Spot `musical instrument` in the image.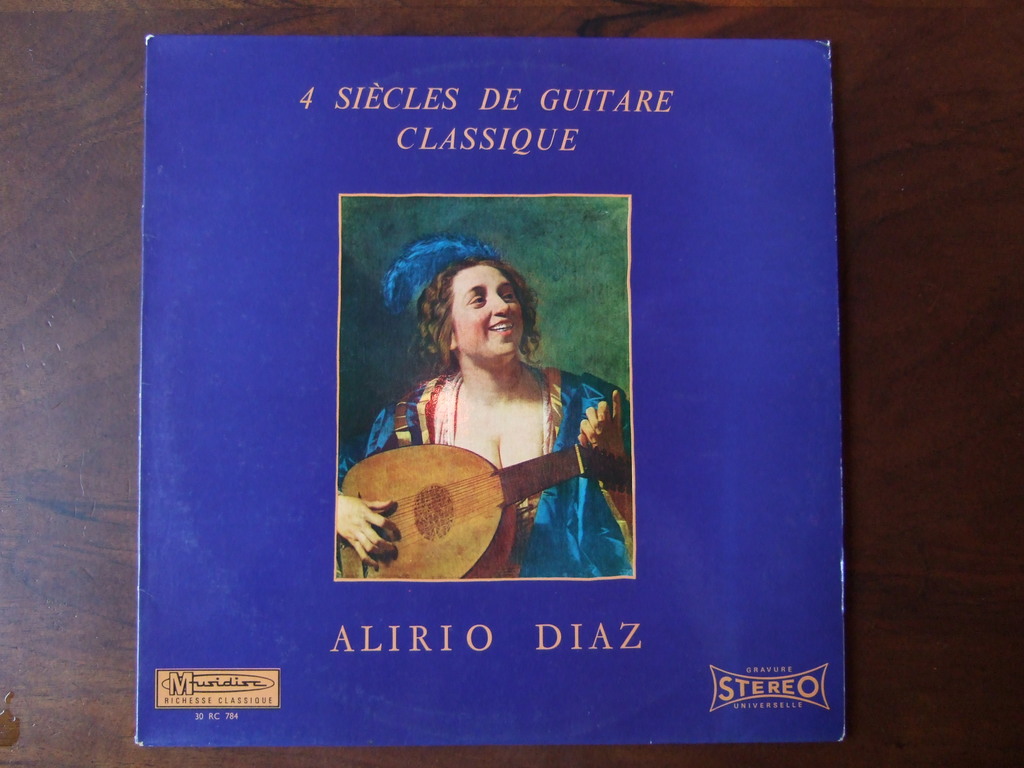
`musical instrument` found at {"x1": 345, "y1": 428, "x2": 584, "y2": 570}.
